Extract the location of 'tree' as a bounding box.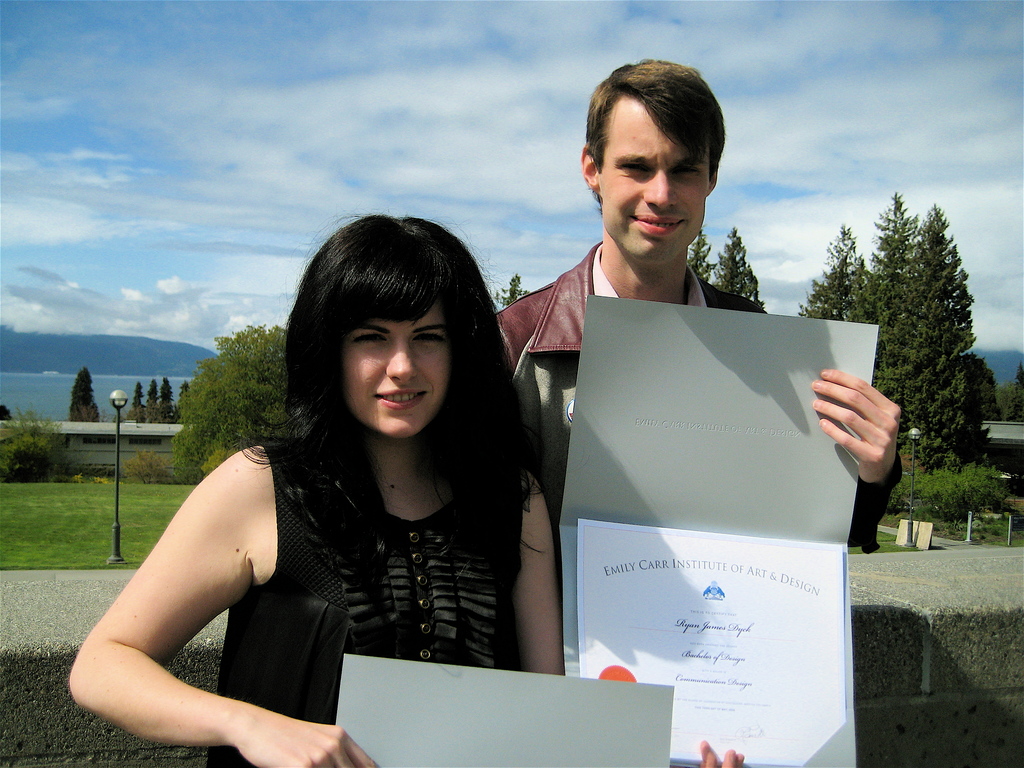
x1=692, y1=221, x2=719, y2=296.
